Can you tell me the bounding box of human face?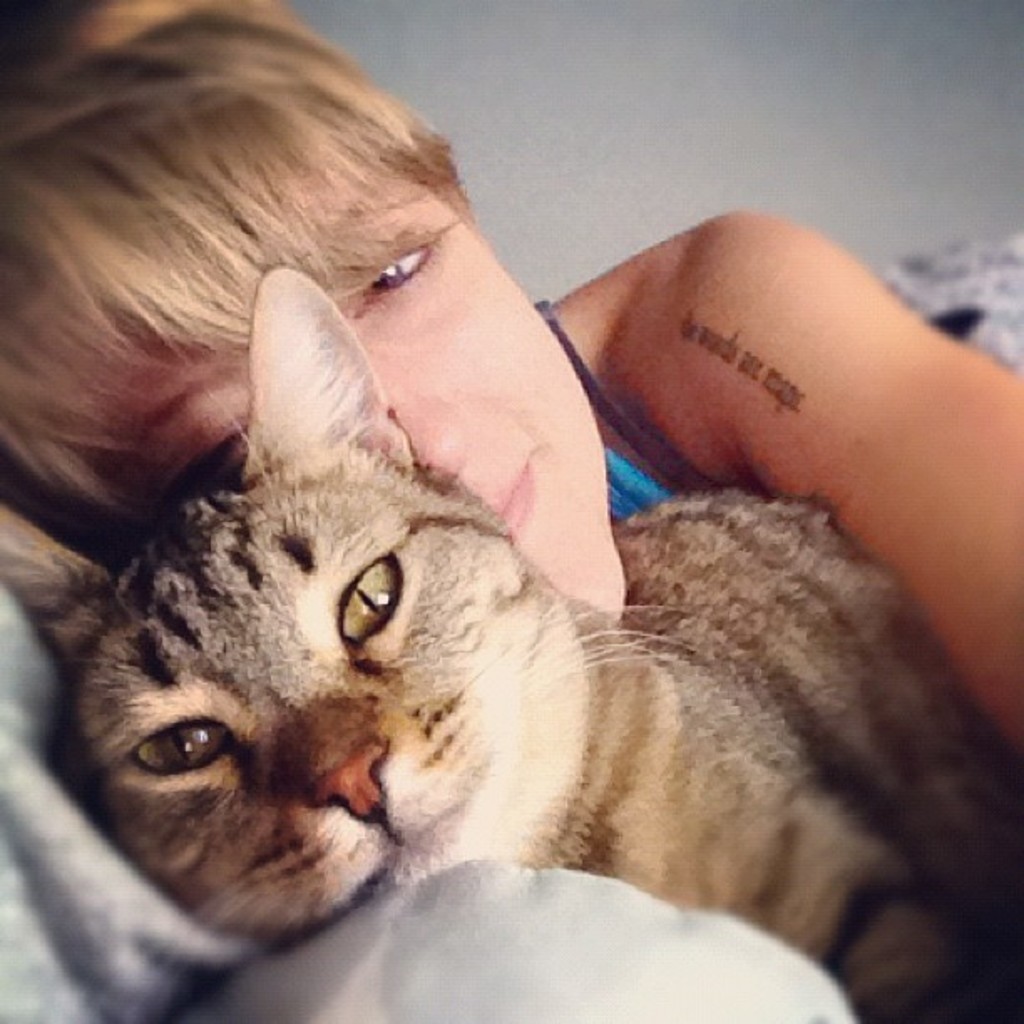
bbox=(89, 166, 631, 627).
